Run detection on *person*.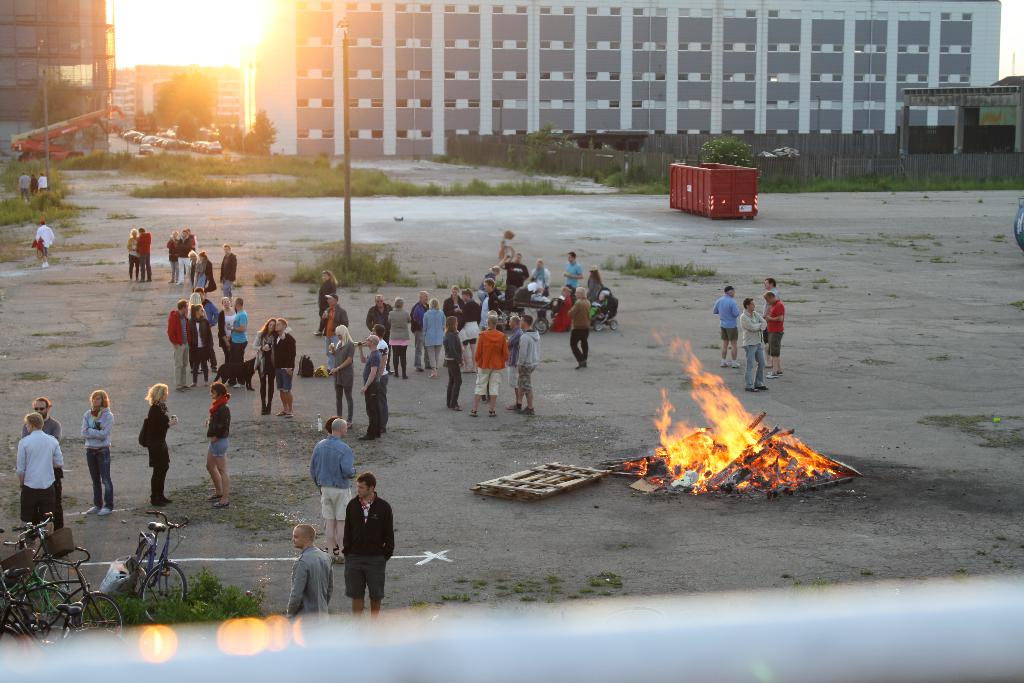
Result: x1=452 y1=288 x2=482 y2=374.
